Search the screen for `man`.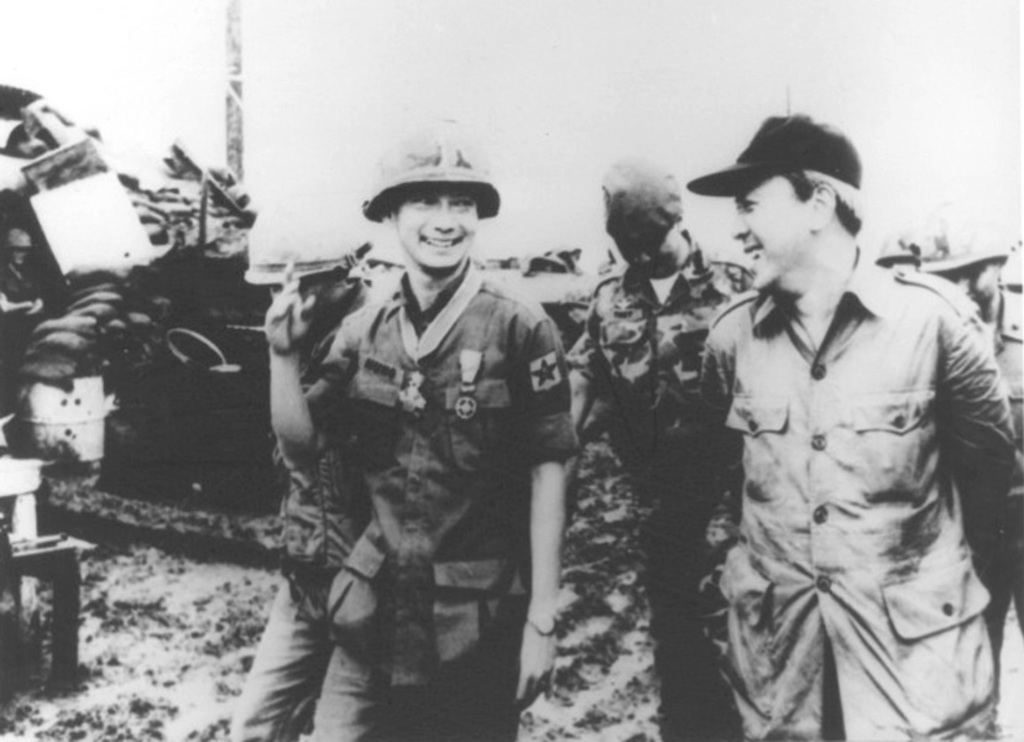
Found at 231,270,371,741.
